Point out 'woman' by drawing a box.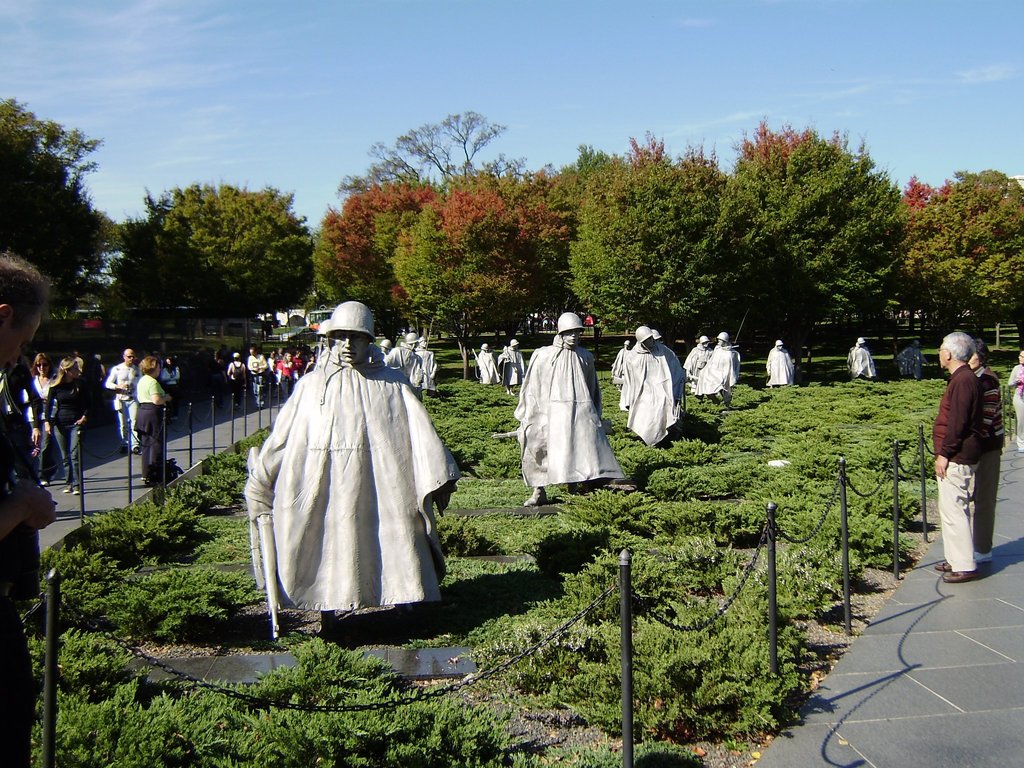
rect(40, 349, 91, 501).
